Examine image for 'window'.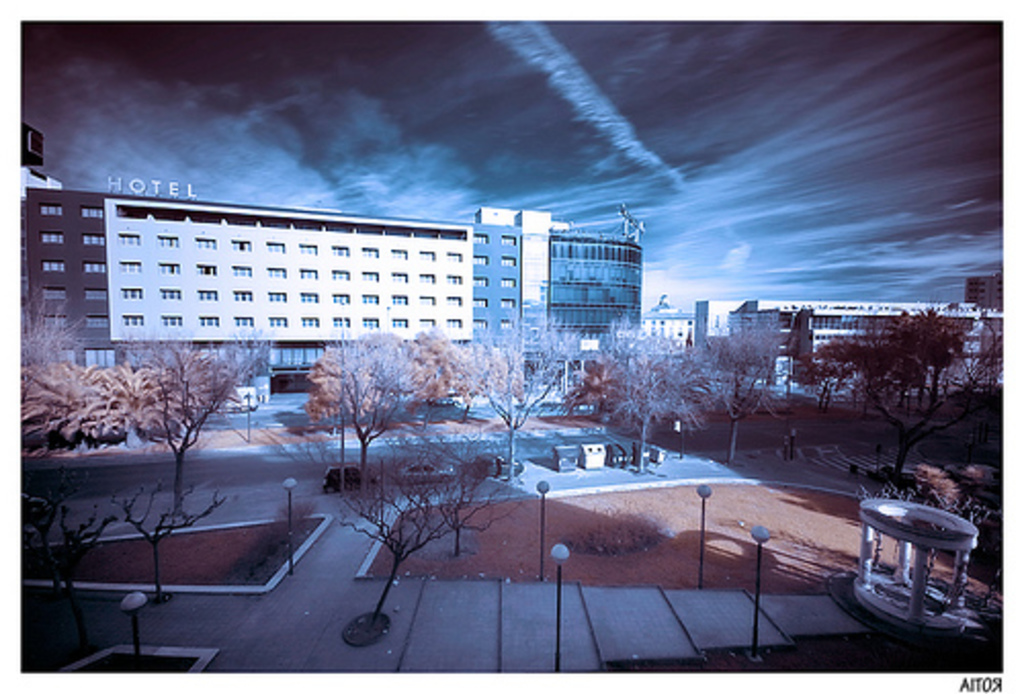
Examination result: 389 272 408 285.
